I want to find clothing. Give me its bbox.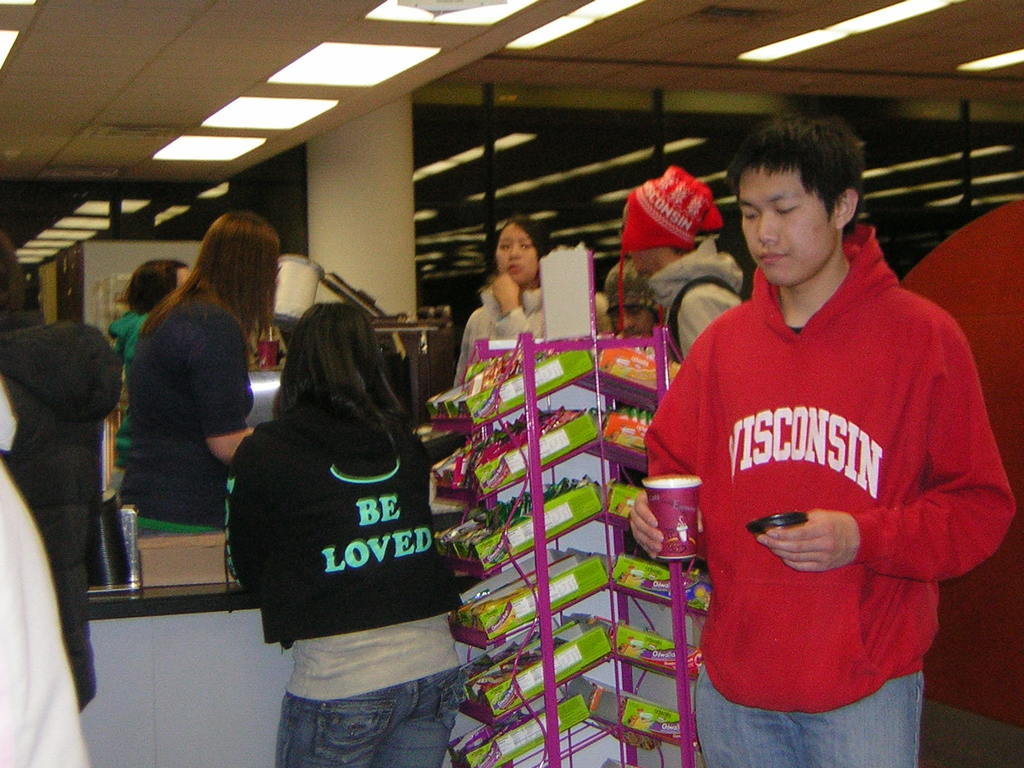
locate(648, 235, 743, 364).
